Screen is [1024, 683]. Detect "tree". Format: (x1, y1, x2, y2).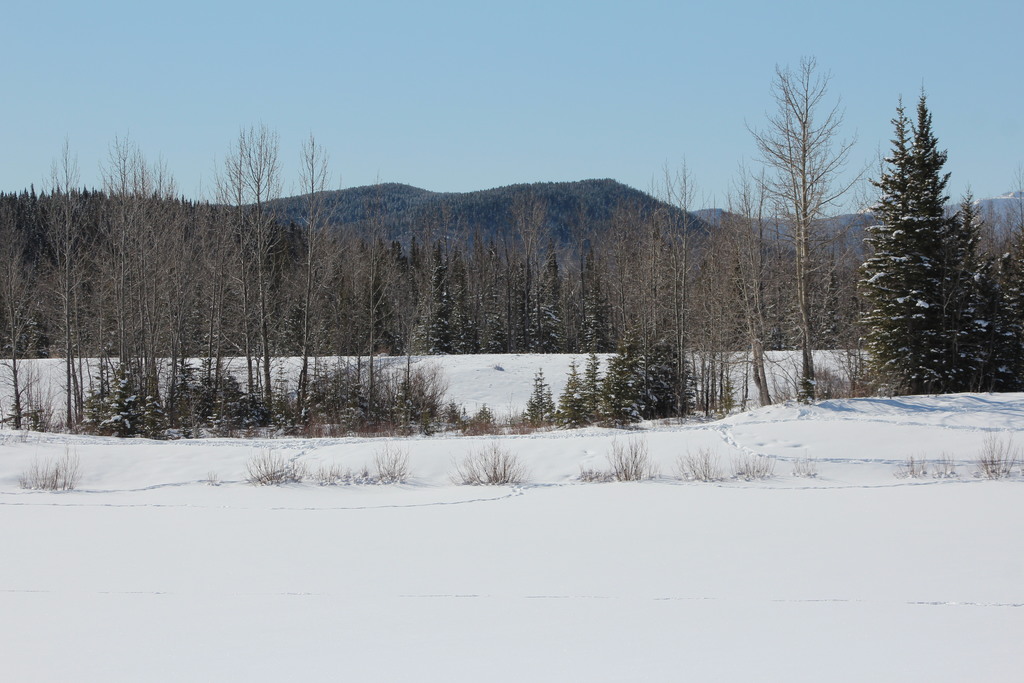
(865, 104, 1023, 412).
